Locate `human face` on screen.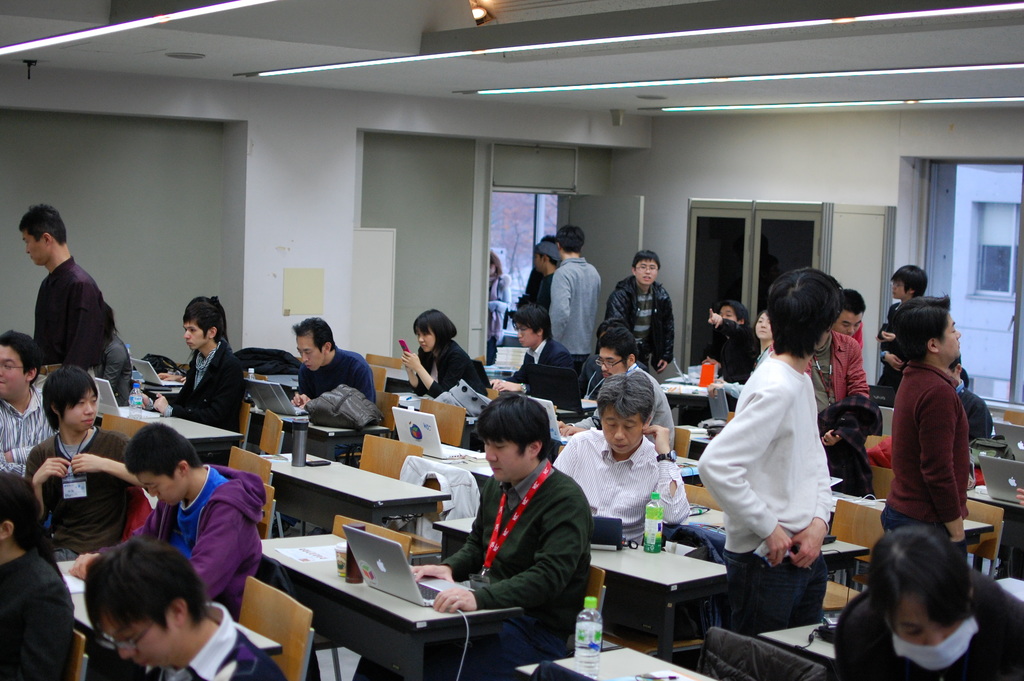
On screen at box=[512, 319, 537, 345].
